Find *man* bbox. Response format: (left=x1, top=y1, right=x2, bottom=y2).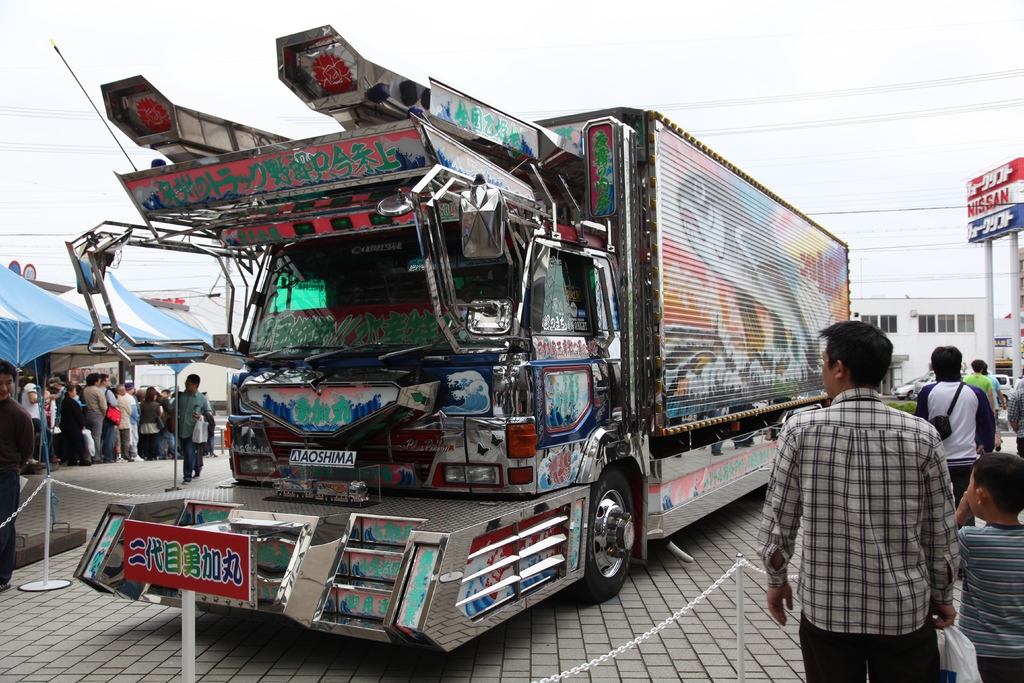
(left=916, top=347, right=998, bottom=498).
